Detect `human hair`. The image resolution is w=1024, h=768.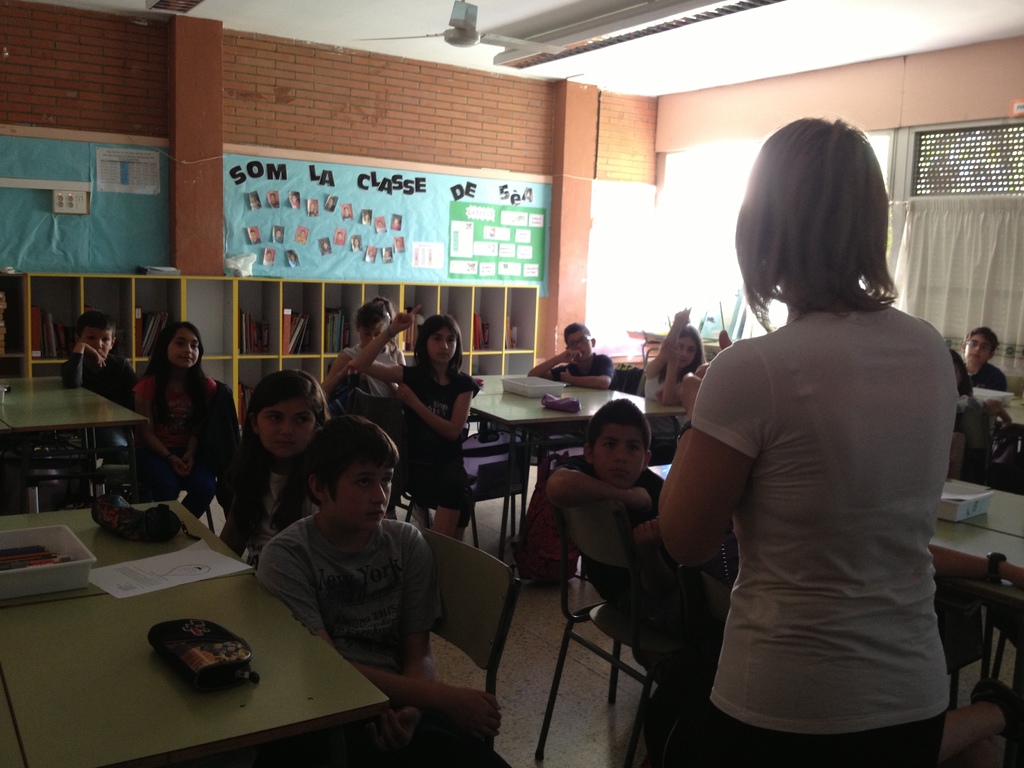
Rect(231, 369, 317, 481).
